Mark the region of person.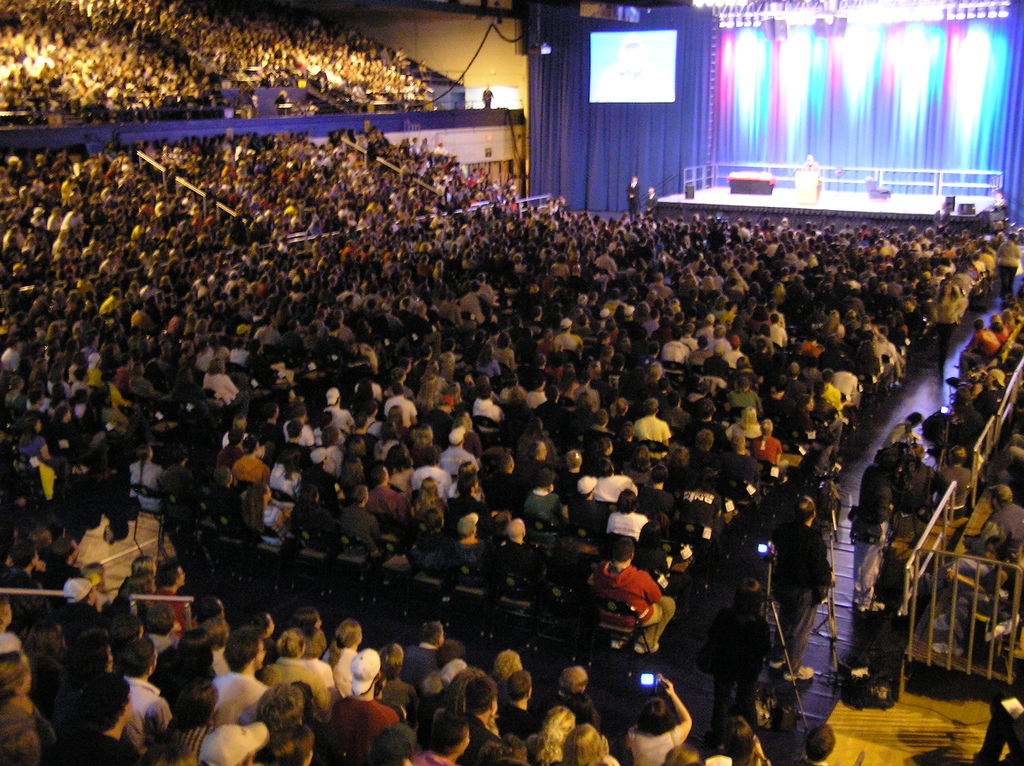
Region: bbox=[1000, 450, 1023, 490].
